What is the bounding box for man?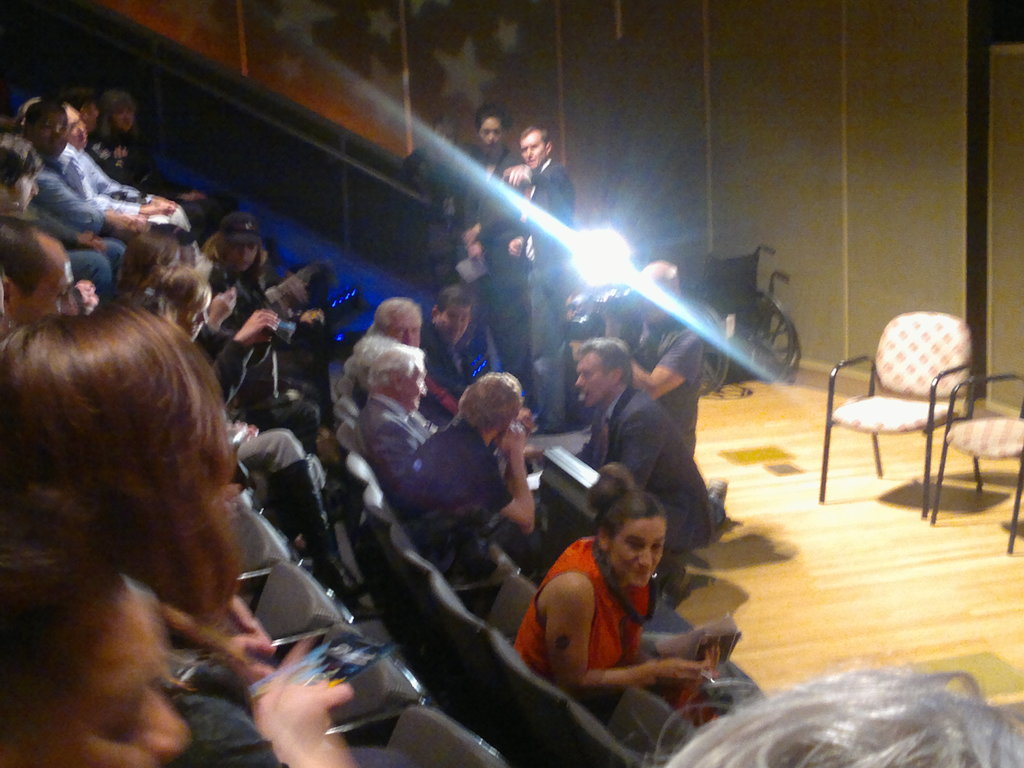
<box>502,123,580,431</box>.
